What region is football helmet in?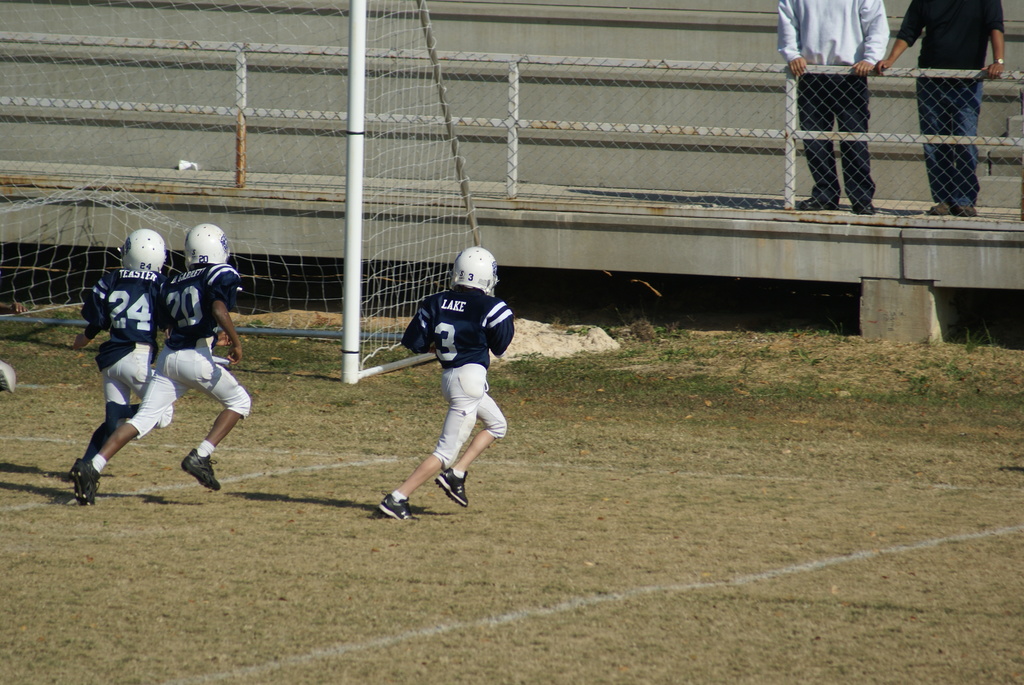
detection(450, 246, 502, 299).
